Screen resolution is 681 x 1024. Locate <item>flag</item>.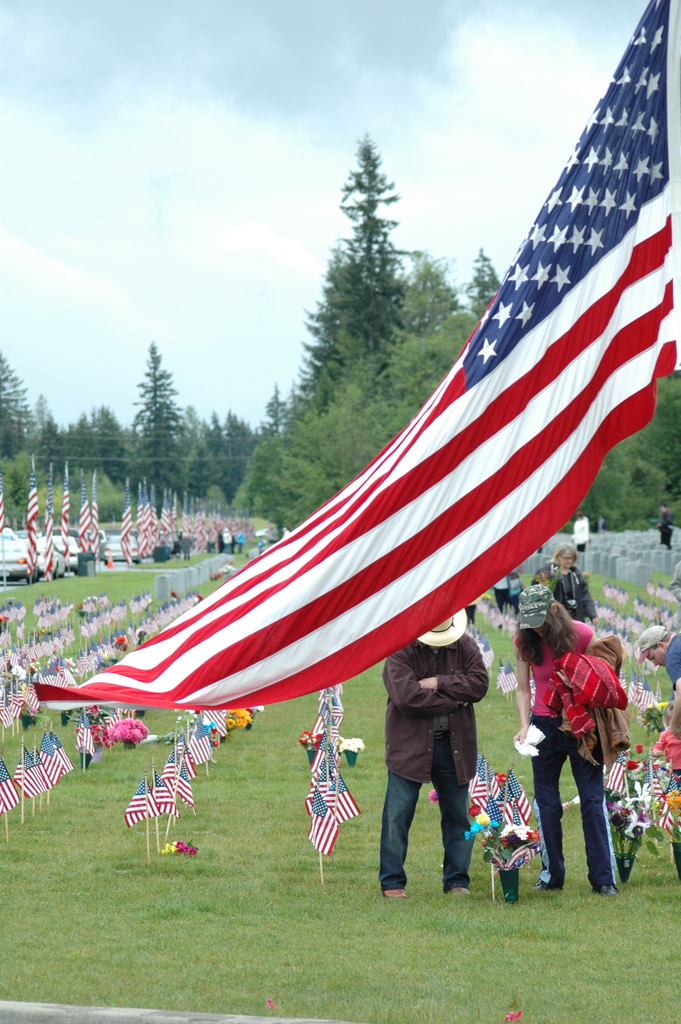
<box>194,504,201,547</box>.
